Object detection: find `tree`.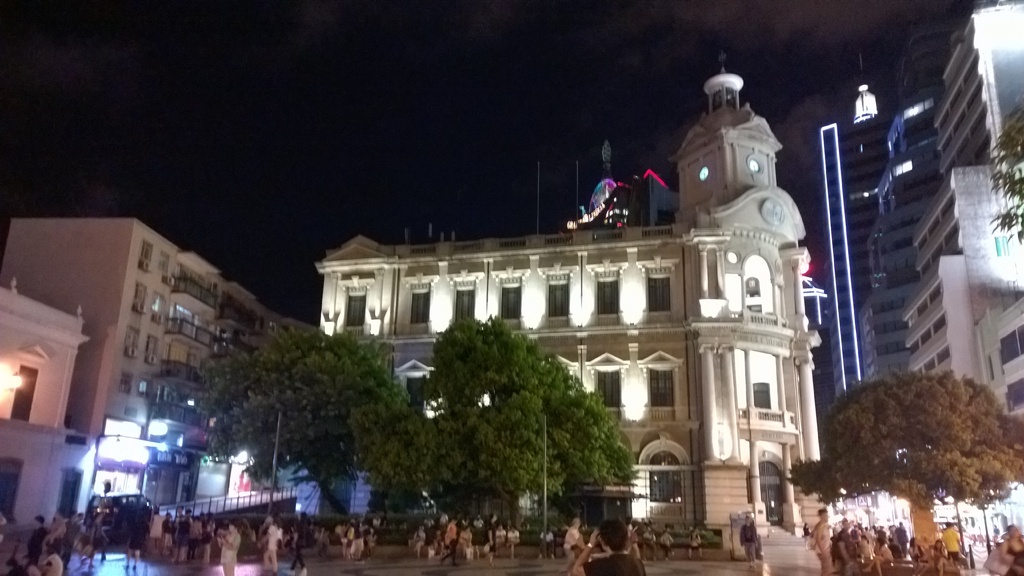
<region>422, 309, 637, 545</region>.
